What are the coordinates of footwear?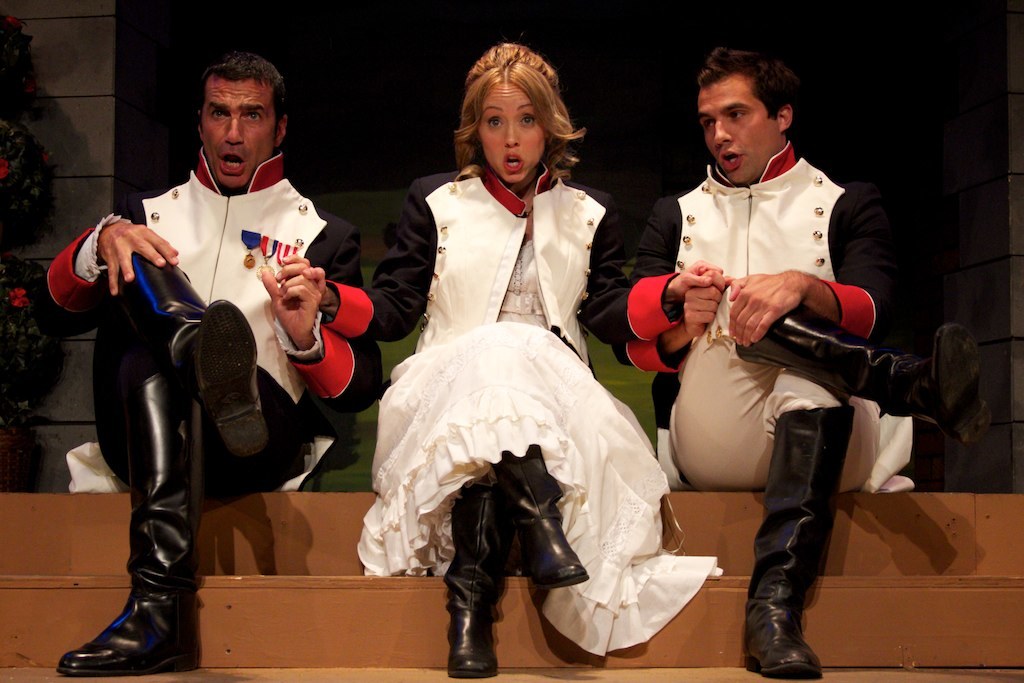
[445, 481, 503, 681].
